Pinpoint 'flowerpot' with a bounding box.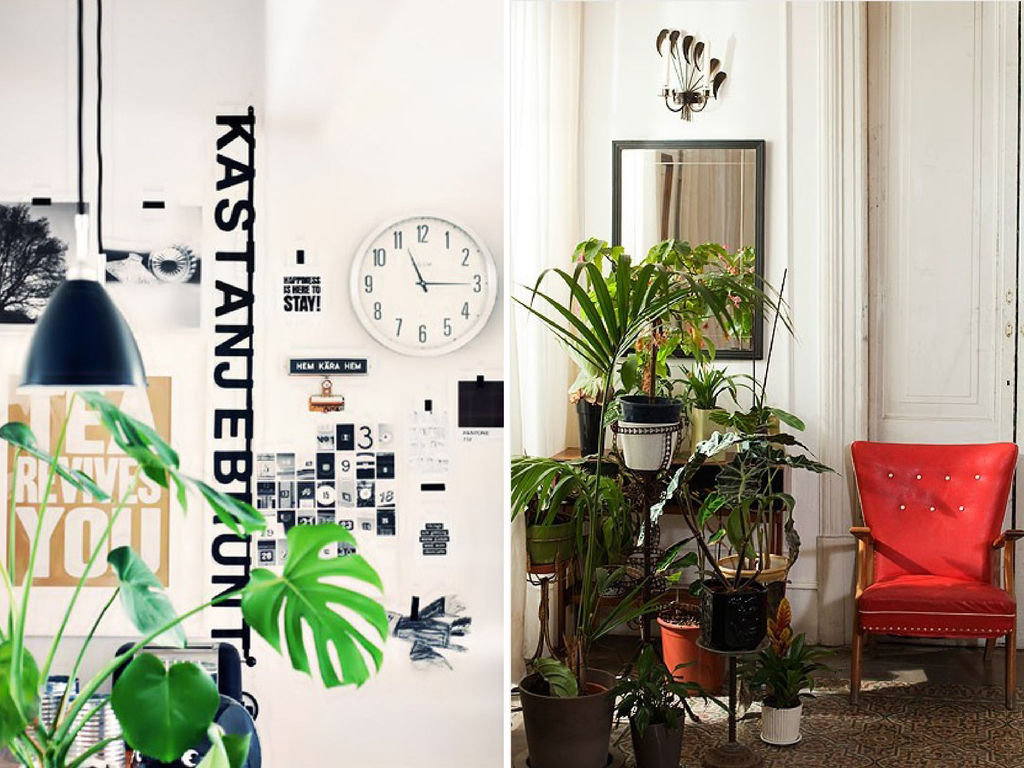
(628, 698, 684, 767).
